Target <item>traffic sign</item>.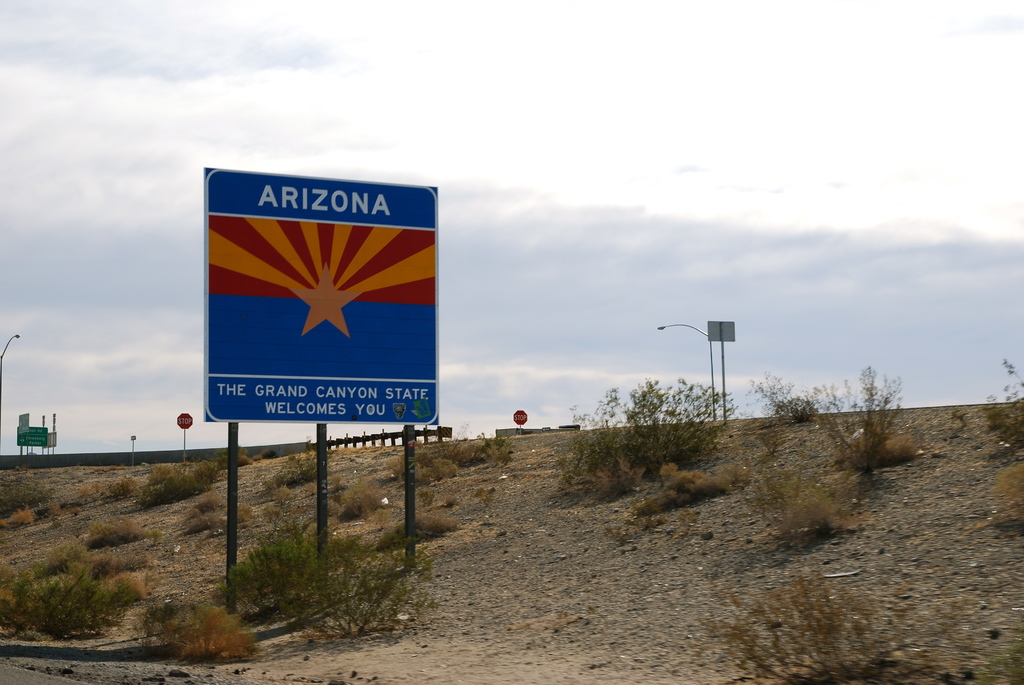
Target region: 17/423/47/445.
